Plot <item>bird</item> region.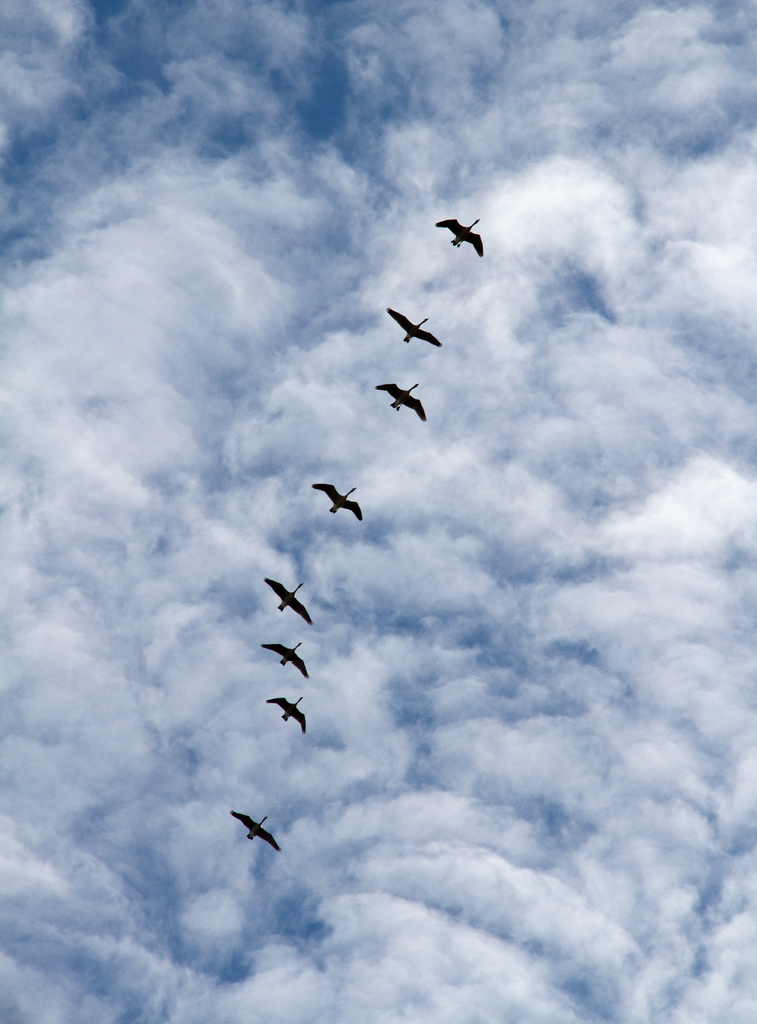
Plotted at <box>263,575,310,624</box>.
